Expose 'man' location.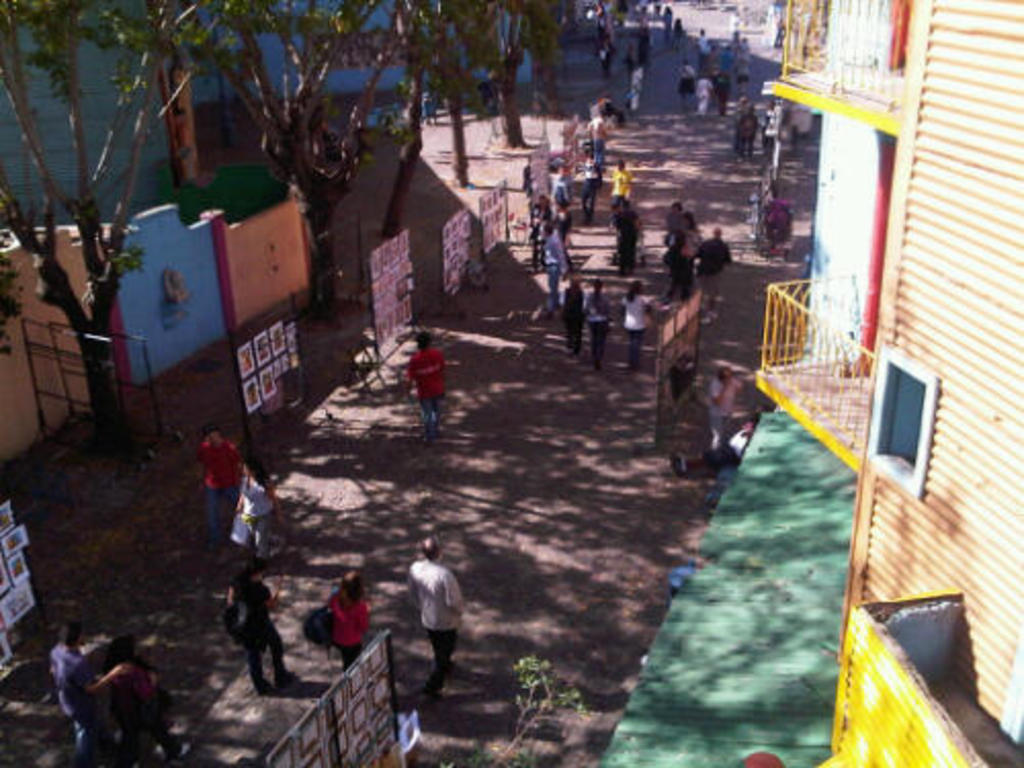
Exposed at (403, 322, 449, 442).
